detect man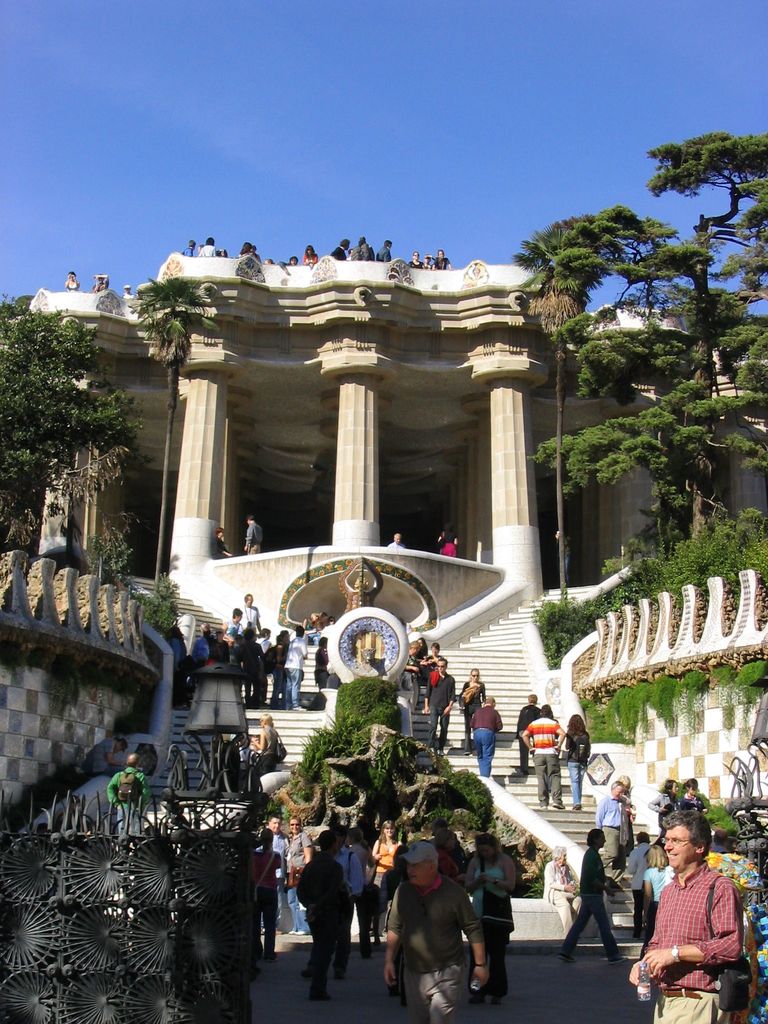
box=[260, 813, 292, 903]
